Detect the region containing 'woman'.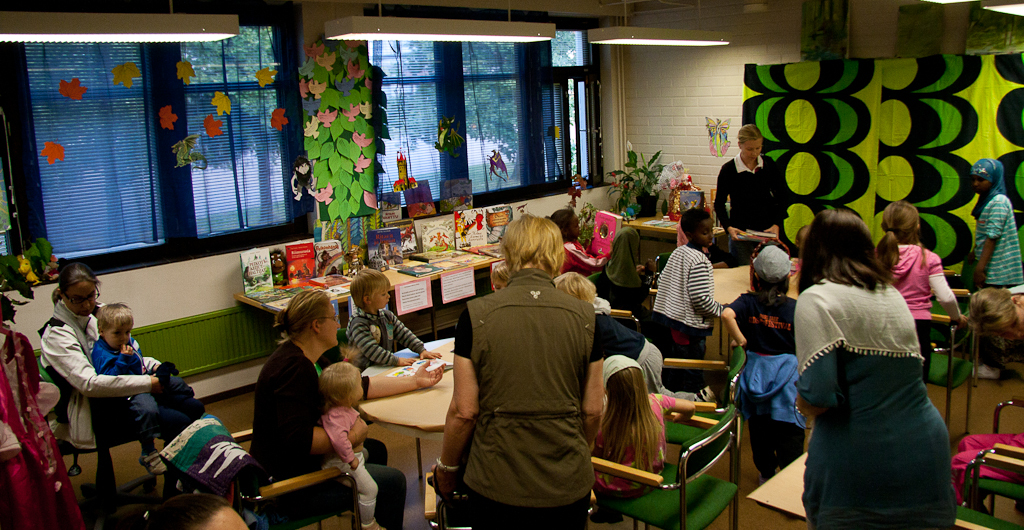
pyautogui.locateOnScreen(148, 490, 243, 529).
